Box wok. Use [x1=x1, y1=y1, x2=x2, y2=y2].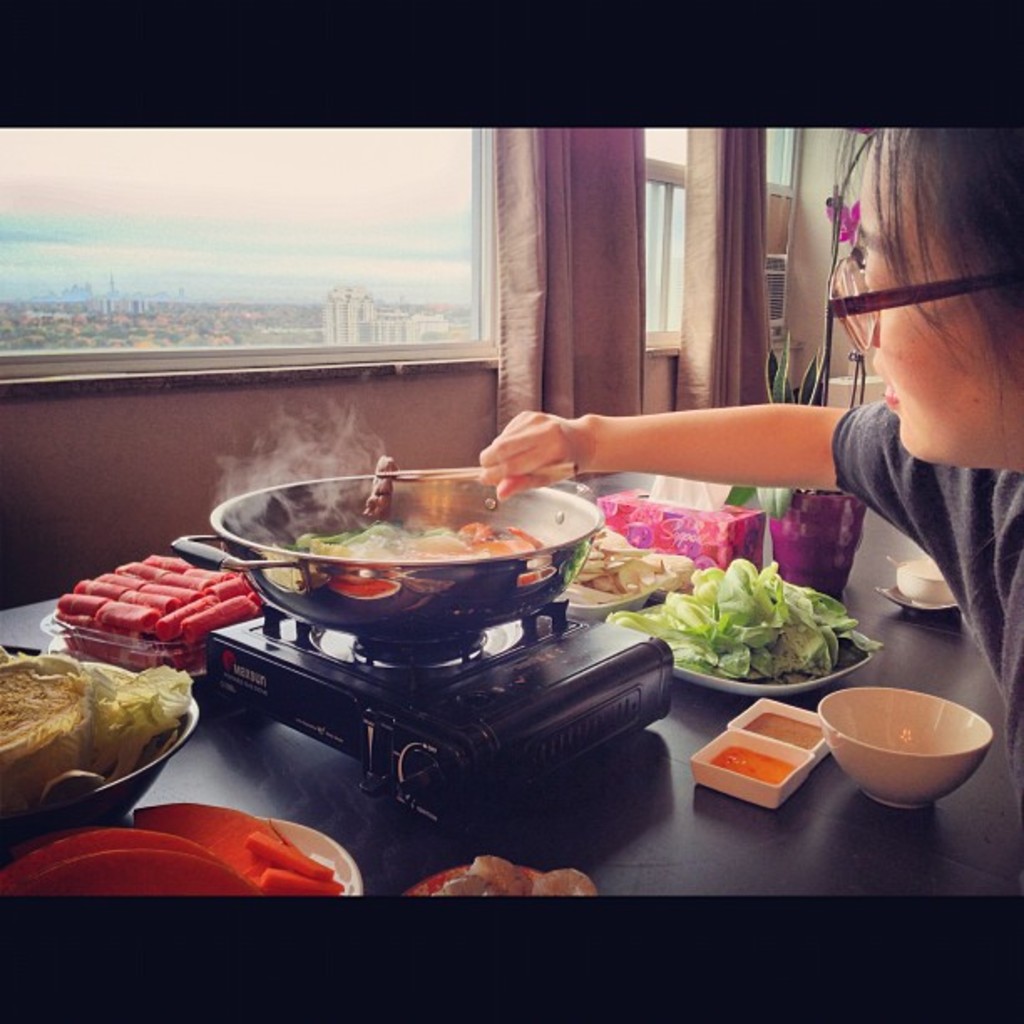
[x1=0, y1=634, x2=212, y2=840].
